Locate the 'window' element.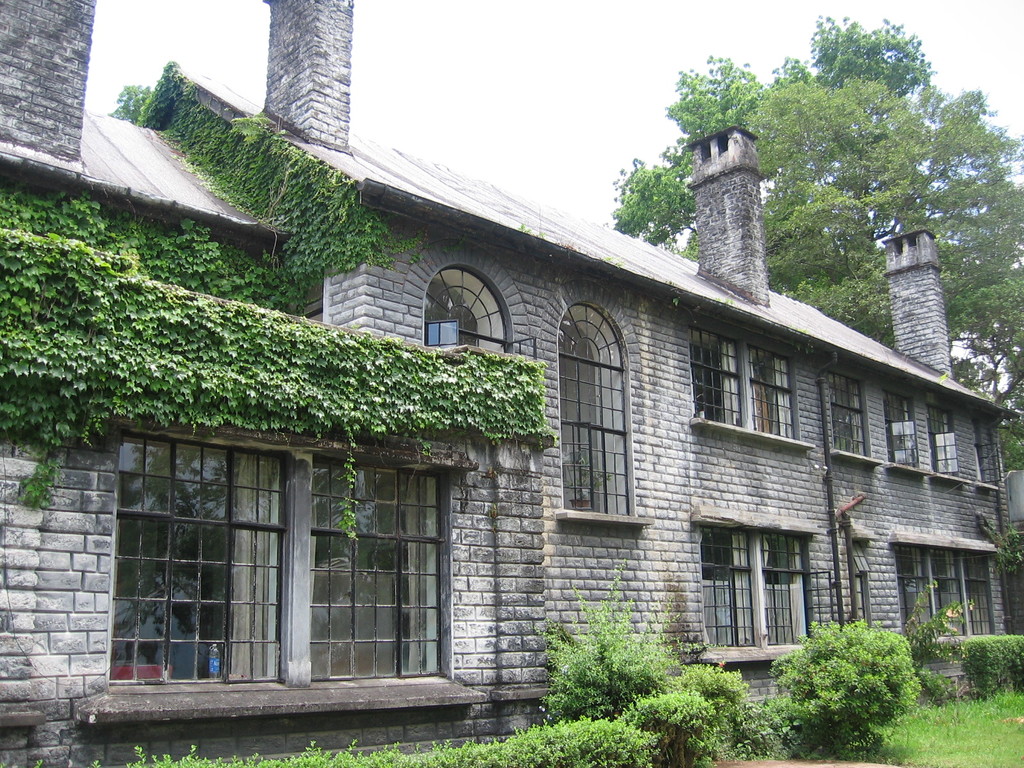
Element bbox: rect(554, 305, 631, 513).
